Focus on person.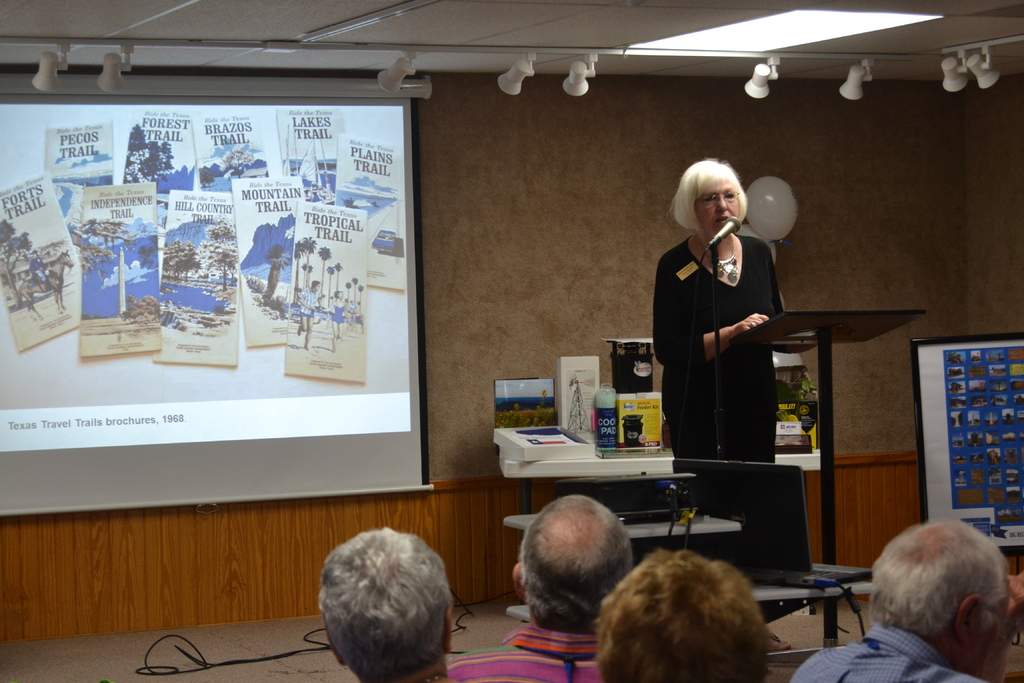
Focused at 440, 488, 635, 682.
